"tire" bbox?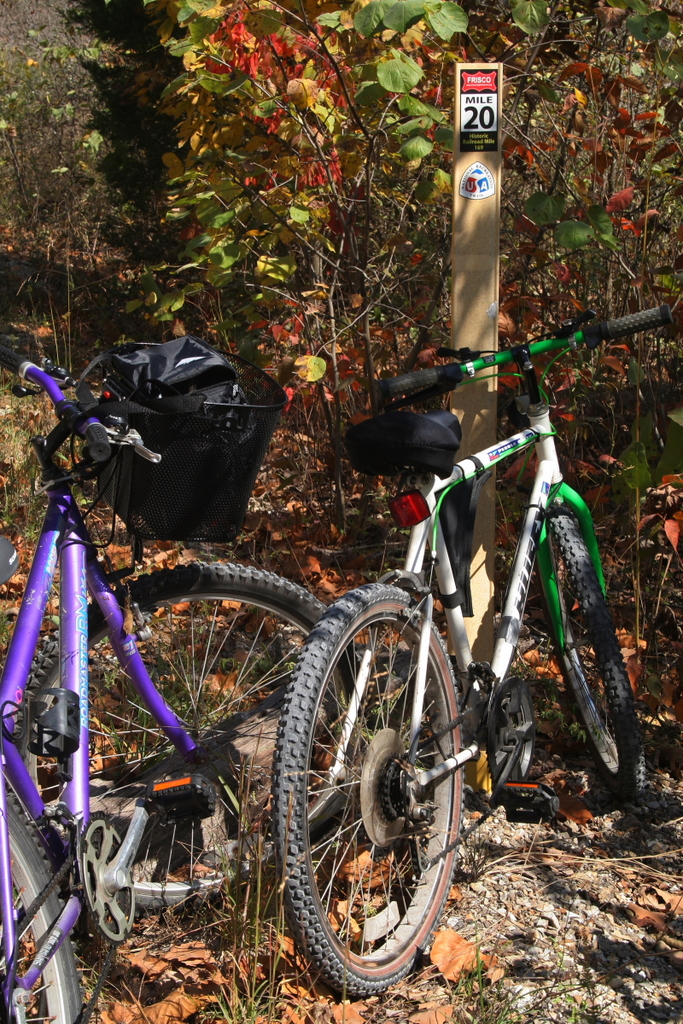
pyautogui.locateOnScreen(0, 755, 91, 1023)
